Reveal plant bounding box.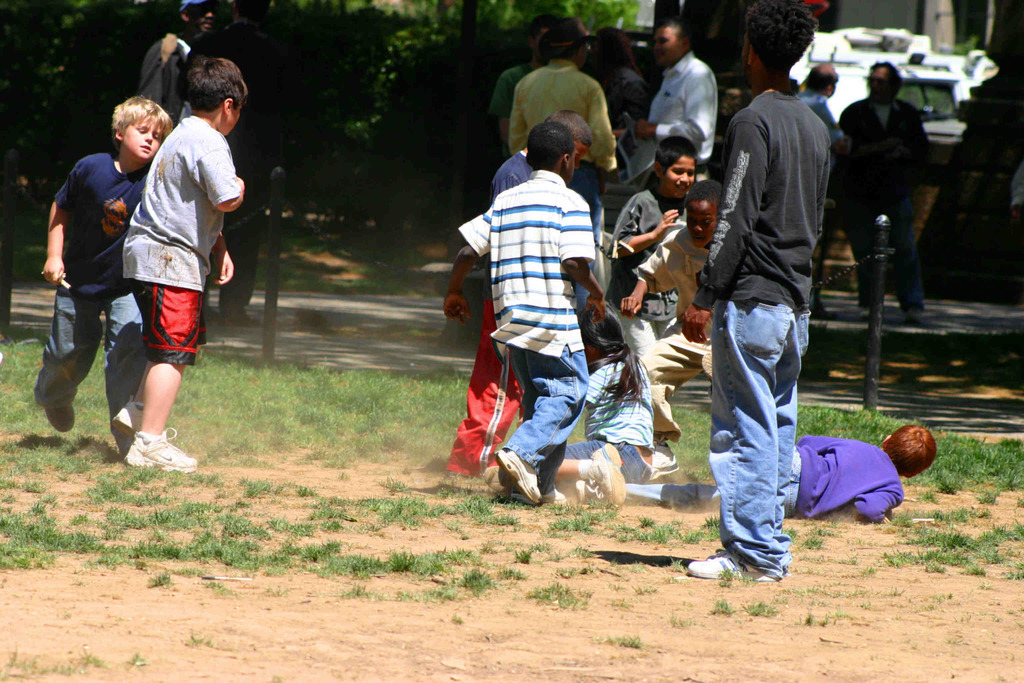
Revealed: pyautogui.locateOnScreen(202, 575, 228, 595).
